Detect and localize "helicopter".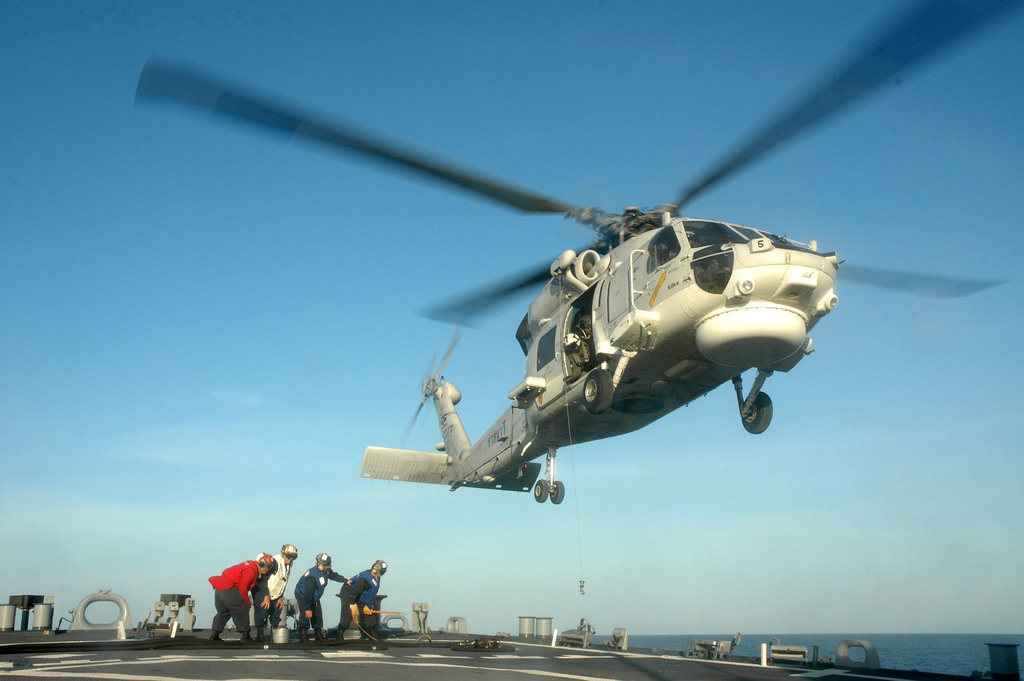
Localized at <region>132, 0, 1023, 504</region>.
